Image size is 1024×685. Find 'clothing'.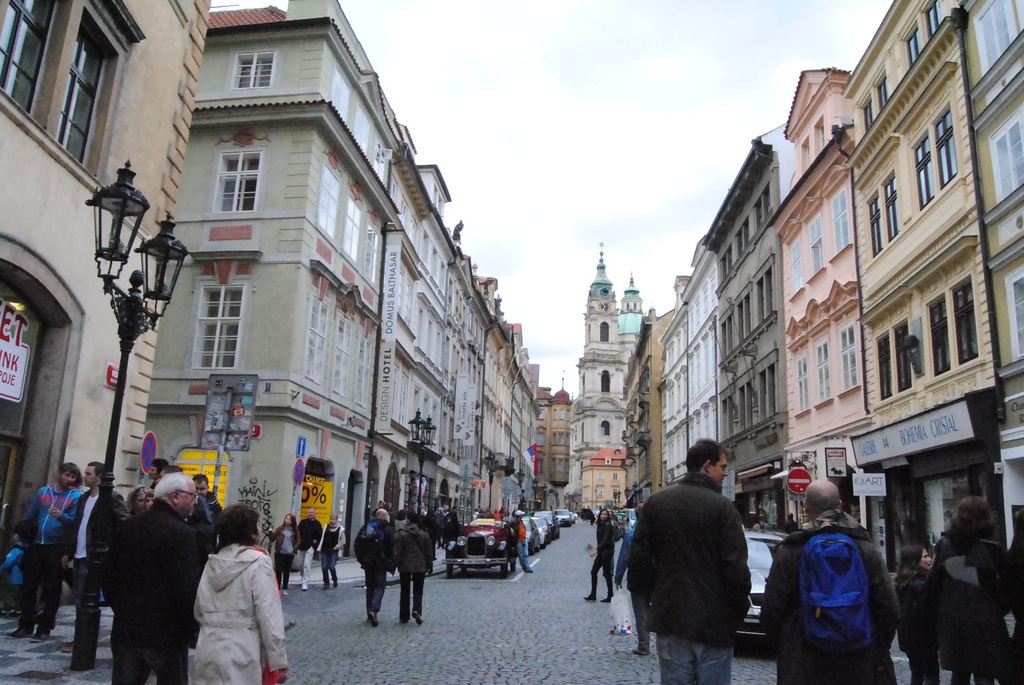
(left=590, top=517, right=615, bottom=599).
